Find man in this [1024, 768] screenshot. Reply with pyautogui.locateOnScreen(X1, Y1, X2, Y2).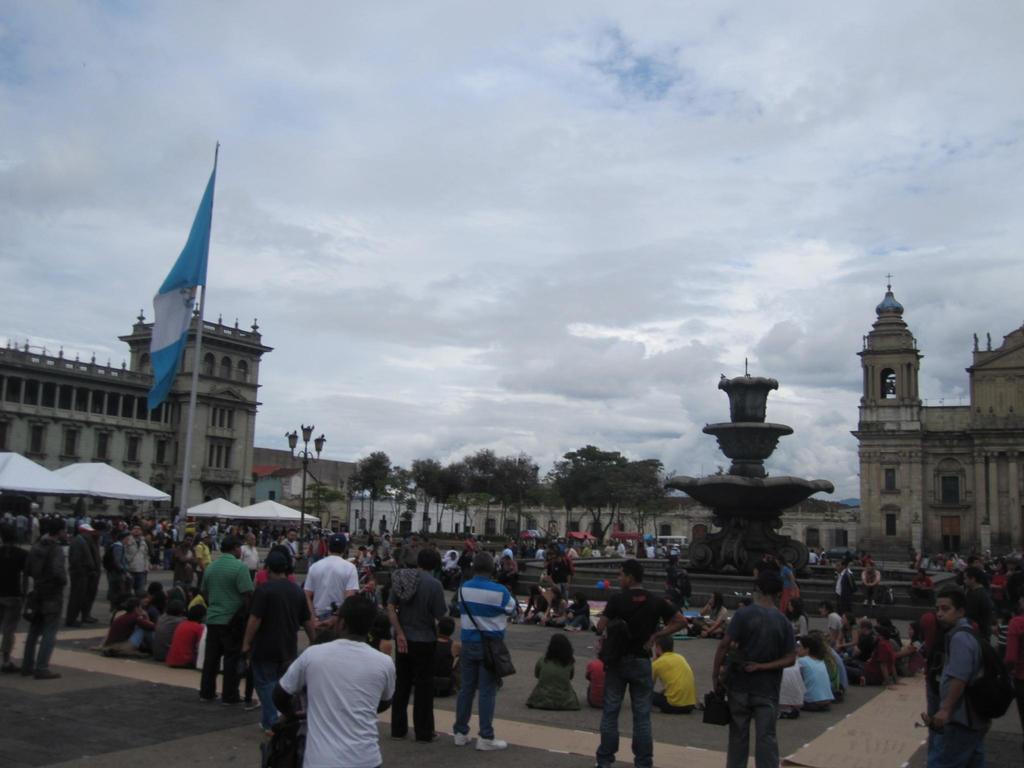
pyautogui.locateOnScreen(283, 603, 403, 767).
